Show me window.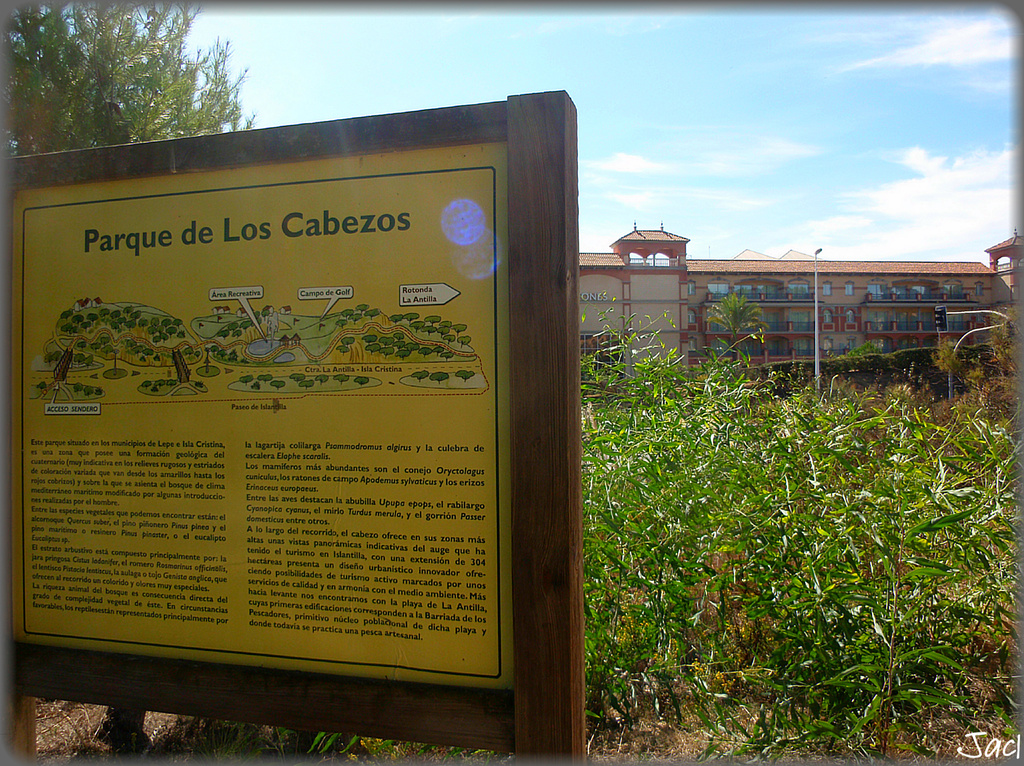
window is here: region(688, 309, 694, 324).
